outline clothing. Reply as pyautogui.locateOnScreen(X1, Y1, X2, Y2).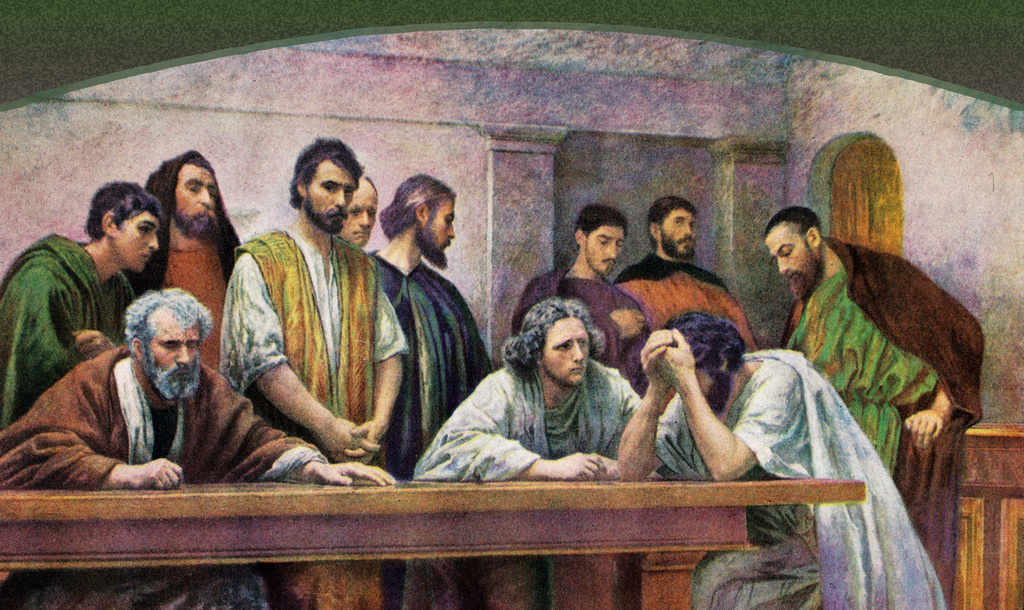
pyautogui.locateOnScreen(11, 303, 320, 508).
